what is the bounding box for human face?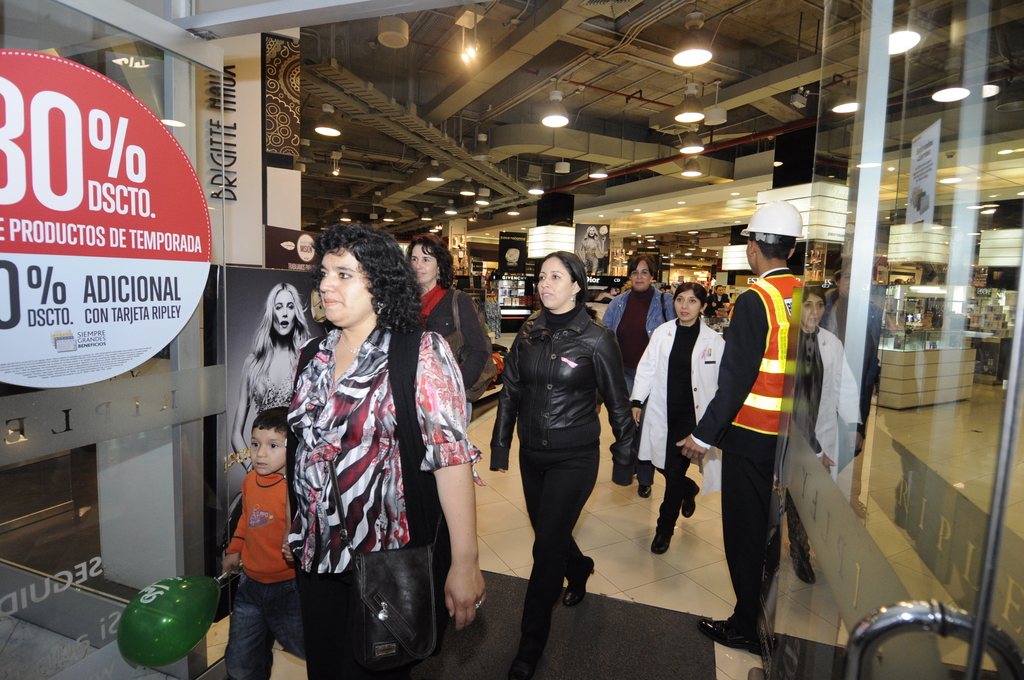
[248,425,292,474].
